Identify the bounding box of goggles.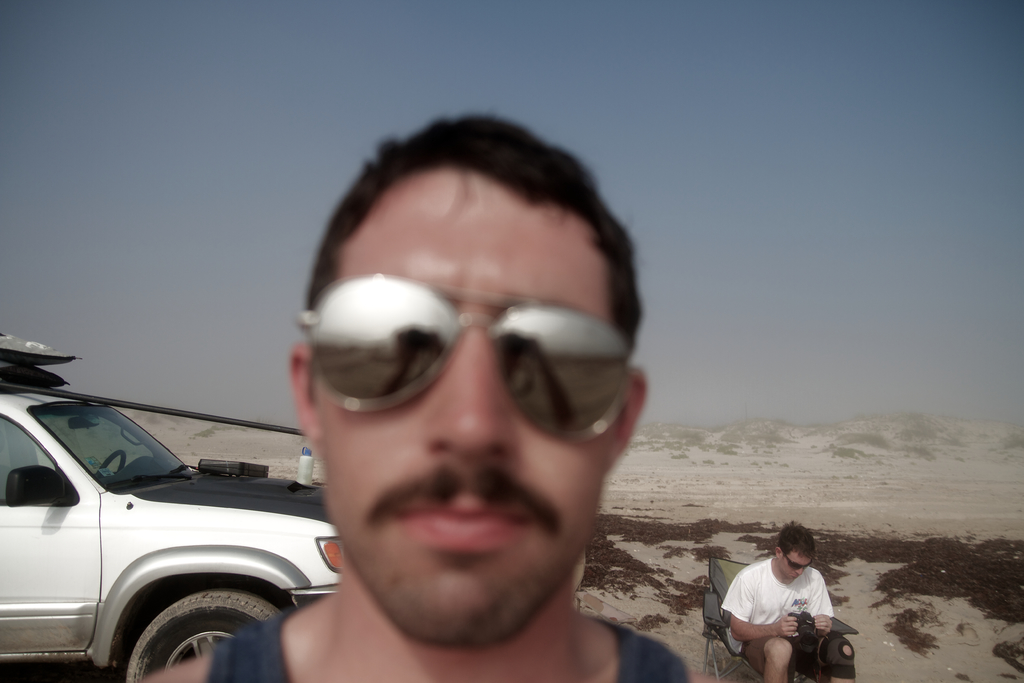
<bbox>778, 545, 812, 577</bbox>.
